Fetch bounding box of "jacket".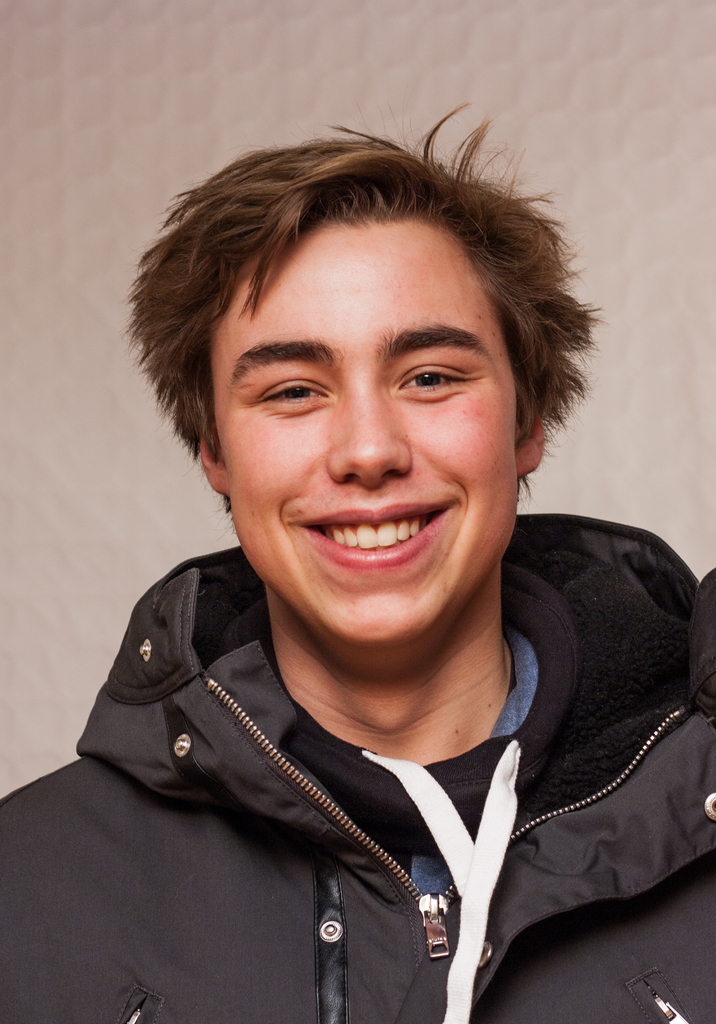
Bbox: bbox=[0, 515, 715, 1023].
